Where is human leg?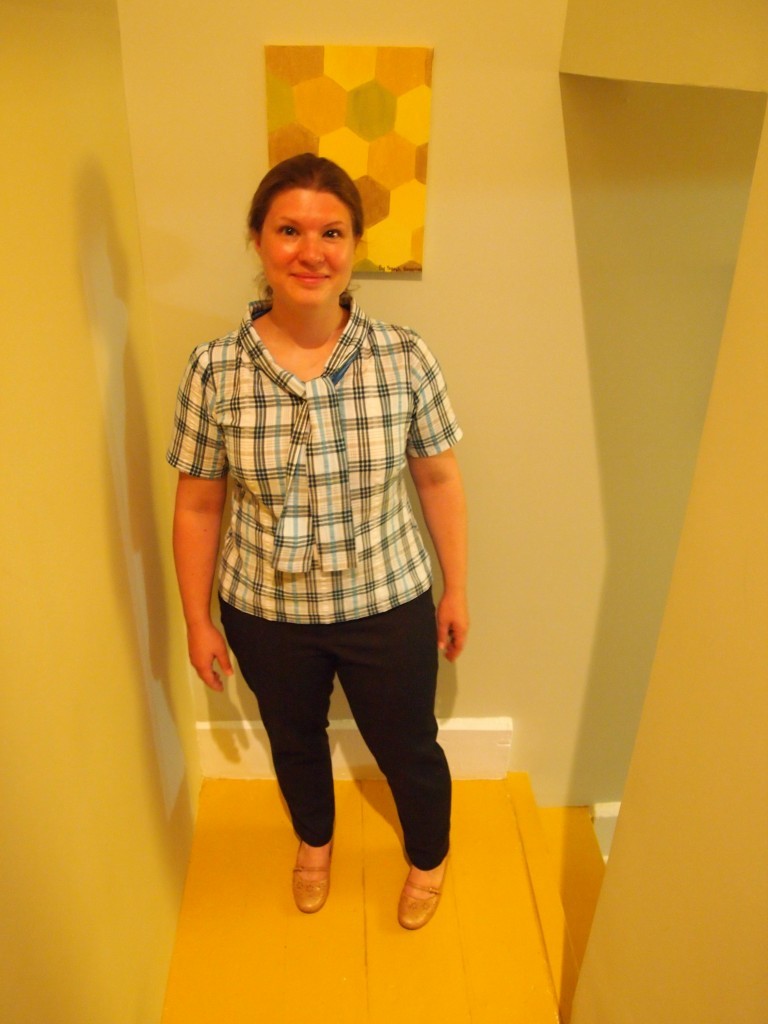
select_region(337, 560, 456, 925).
